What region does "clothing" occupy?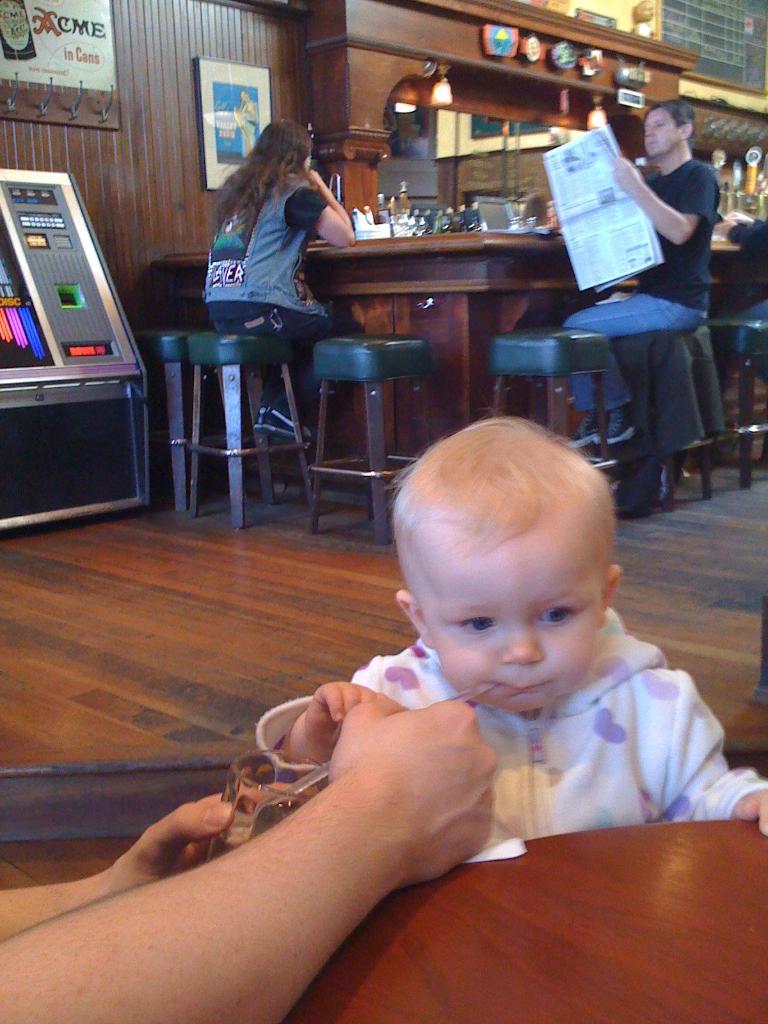
crop(195, 172, 349, 417).
